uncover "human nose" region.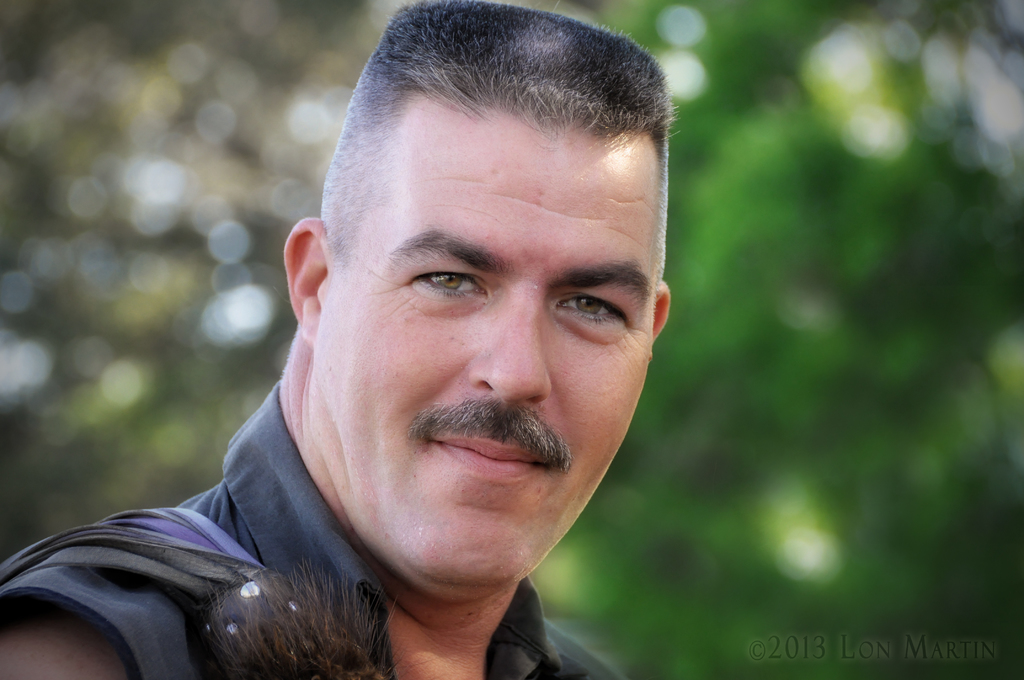
Uncovered: box(468, 284, 553, 403).
